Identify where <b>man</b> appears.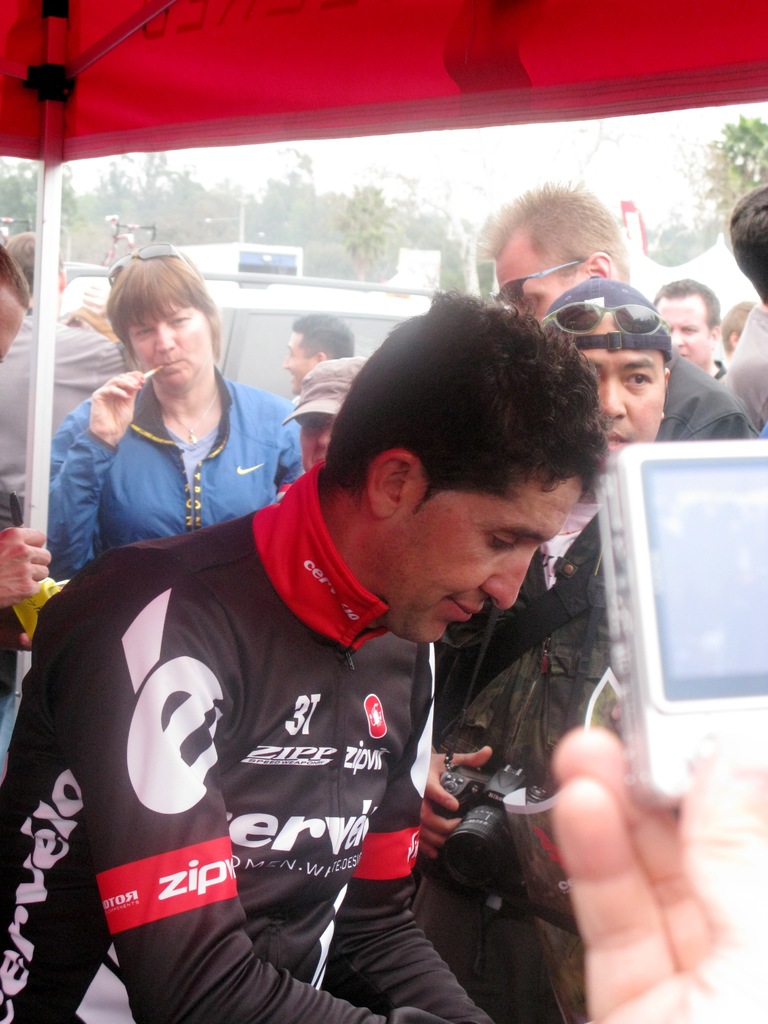
Appears at (left=0, top=286, right=598, bottom=1023).
